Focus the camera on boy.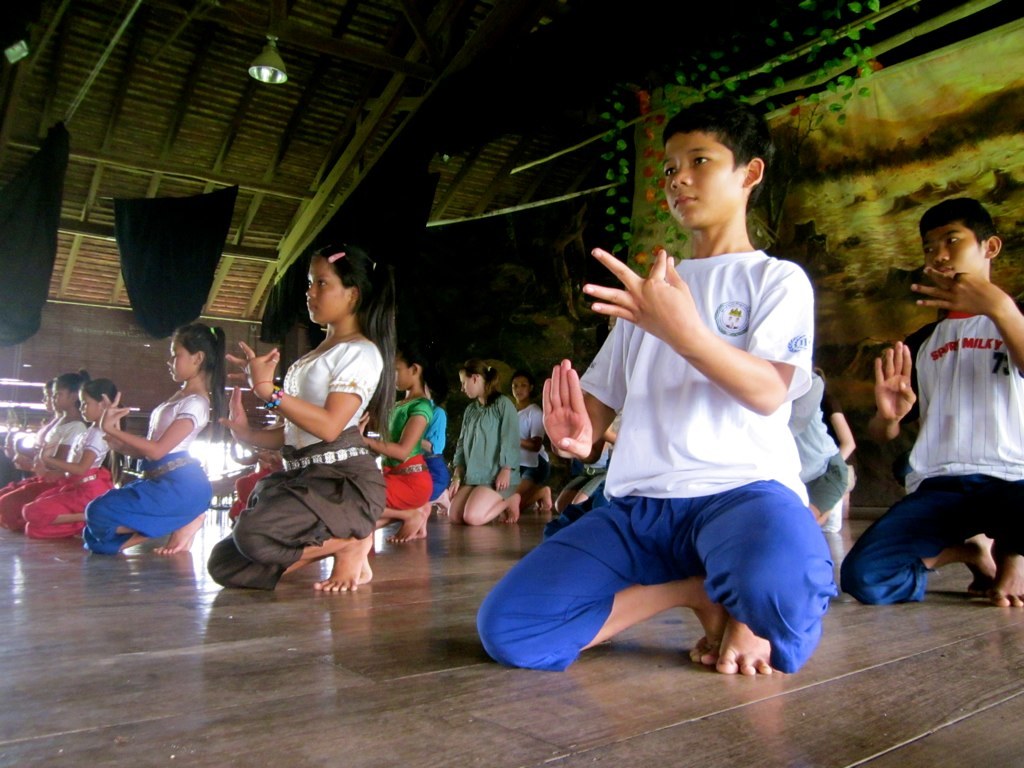
Focus region: <bbox>507, 126, 854, 687</bbox>.
